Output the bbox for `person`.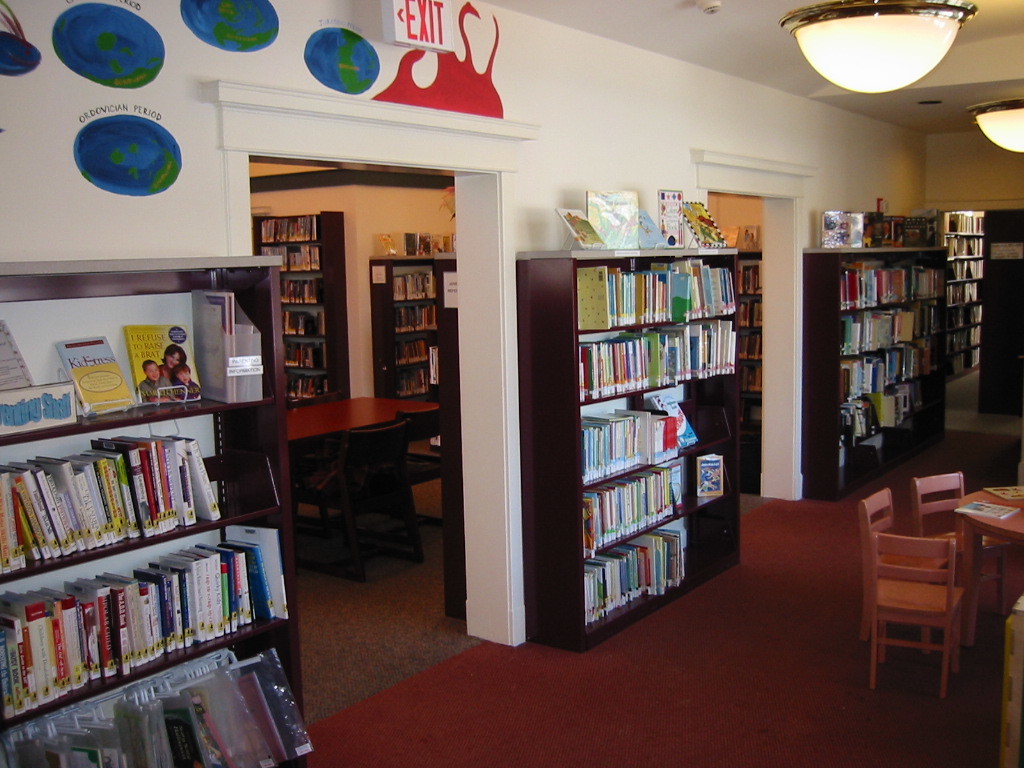
pyautogui.locateOnScreen(140, 357, 178, 403).
